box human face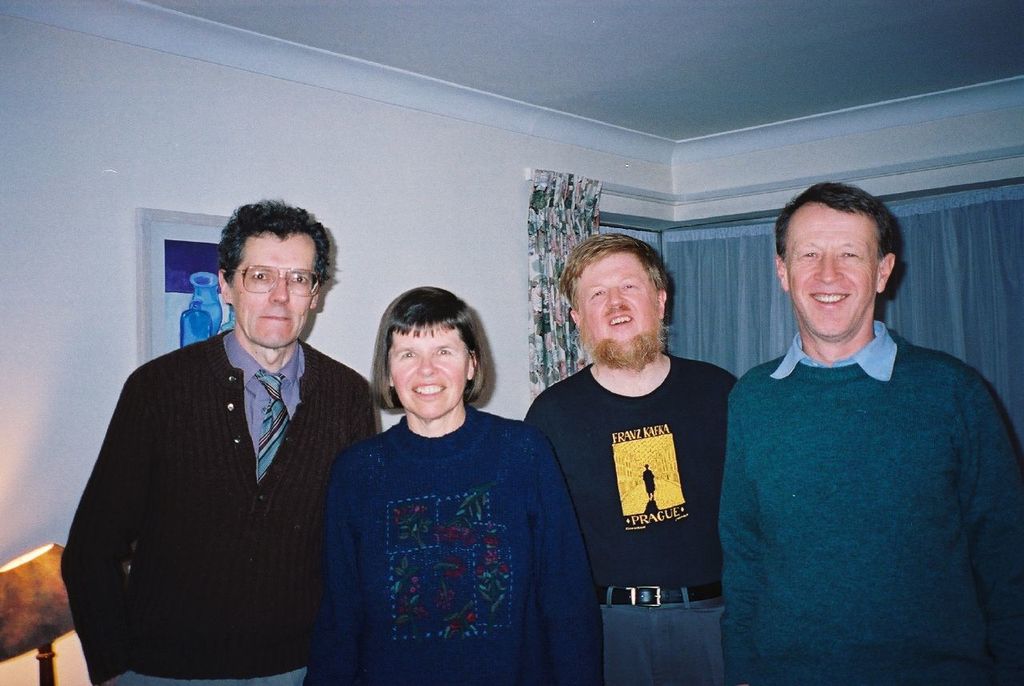
detection(783, 204, 882, 331)
